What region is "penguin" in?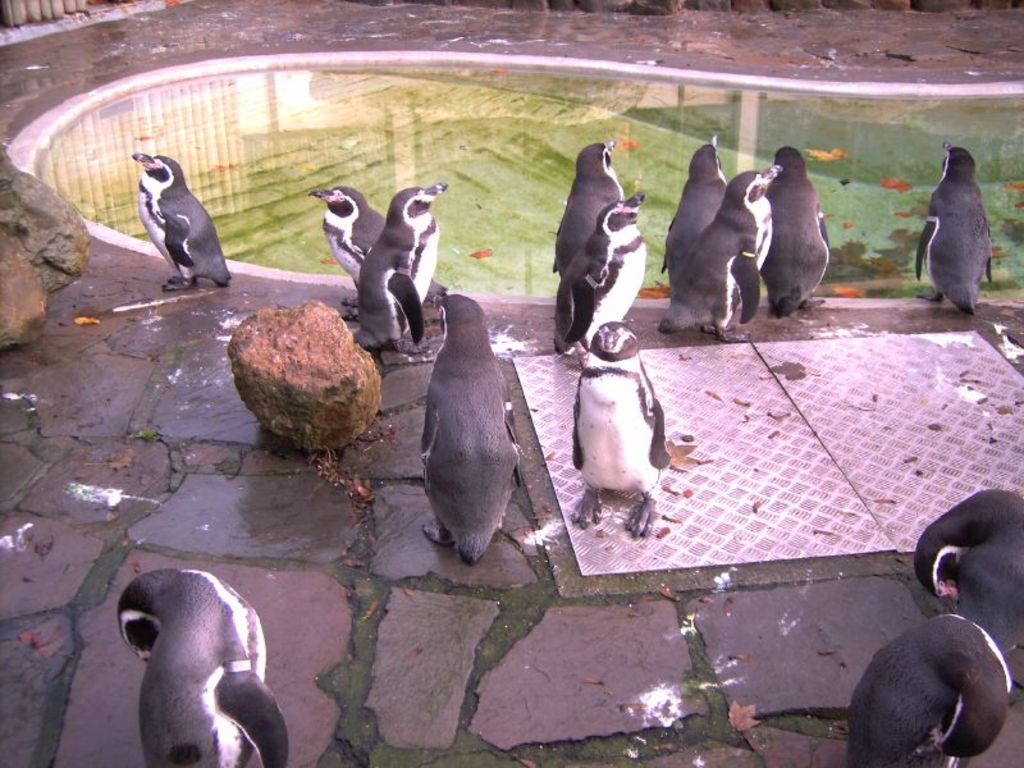
{"x1": 360, "y1": 184, "x2": 448, "y2": 366}.
